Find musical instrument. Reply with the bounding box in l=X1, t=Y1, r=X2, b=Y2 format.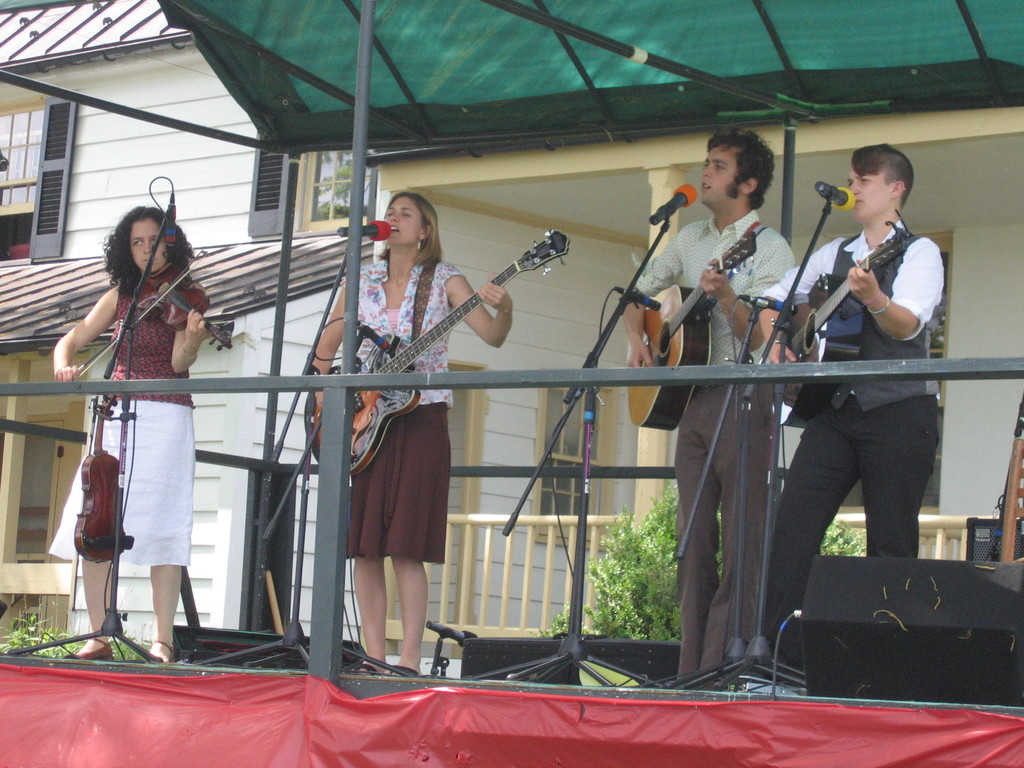
l=298, t=217, r=569, b=440.
